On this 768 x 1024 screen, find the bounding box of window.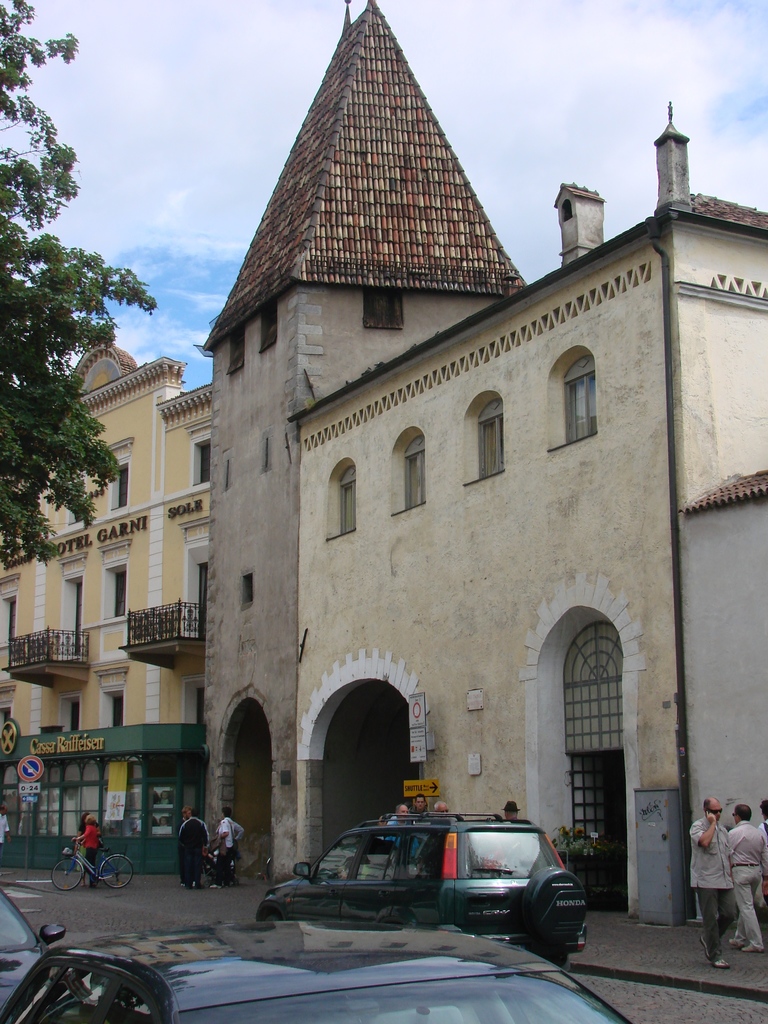
Bounding box: bbox(403, 428, 425, 512).
